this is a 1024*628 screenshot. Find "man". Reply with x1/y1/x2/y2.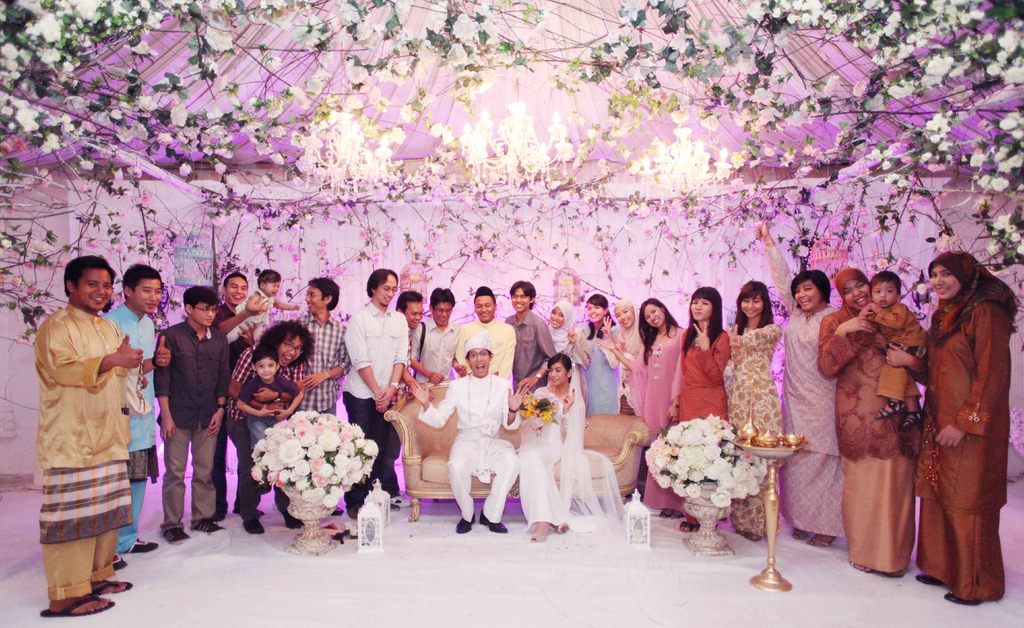
416/286/467/383.
